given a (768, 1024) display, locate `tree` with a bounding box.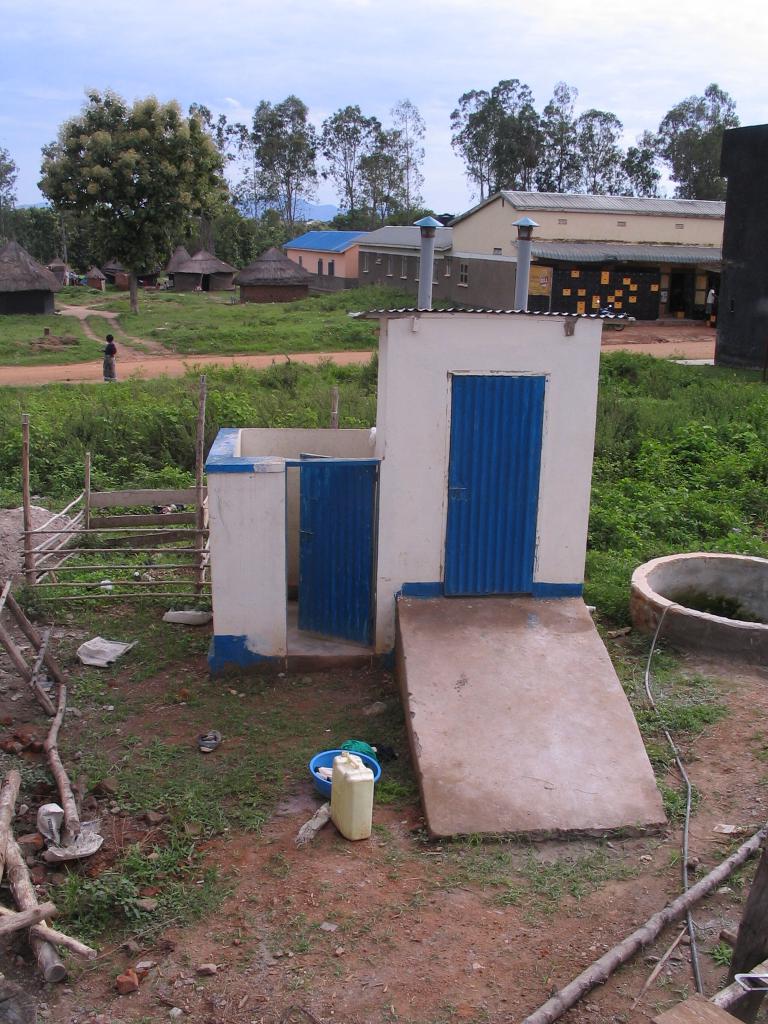
Located: select_region(572, 104, 625, 188).
